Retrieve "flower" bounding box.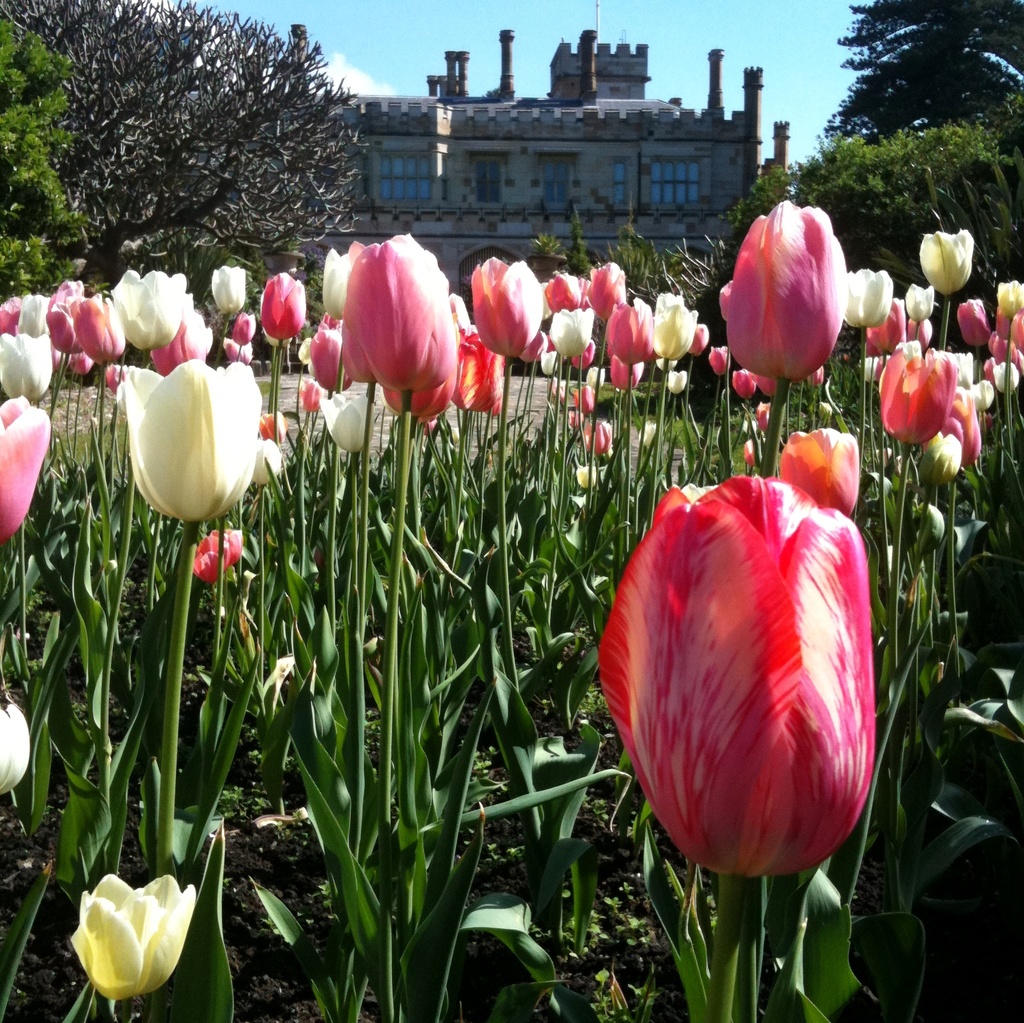
Bounding box: l=881, t=338, r=954, b=460.
